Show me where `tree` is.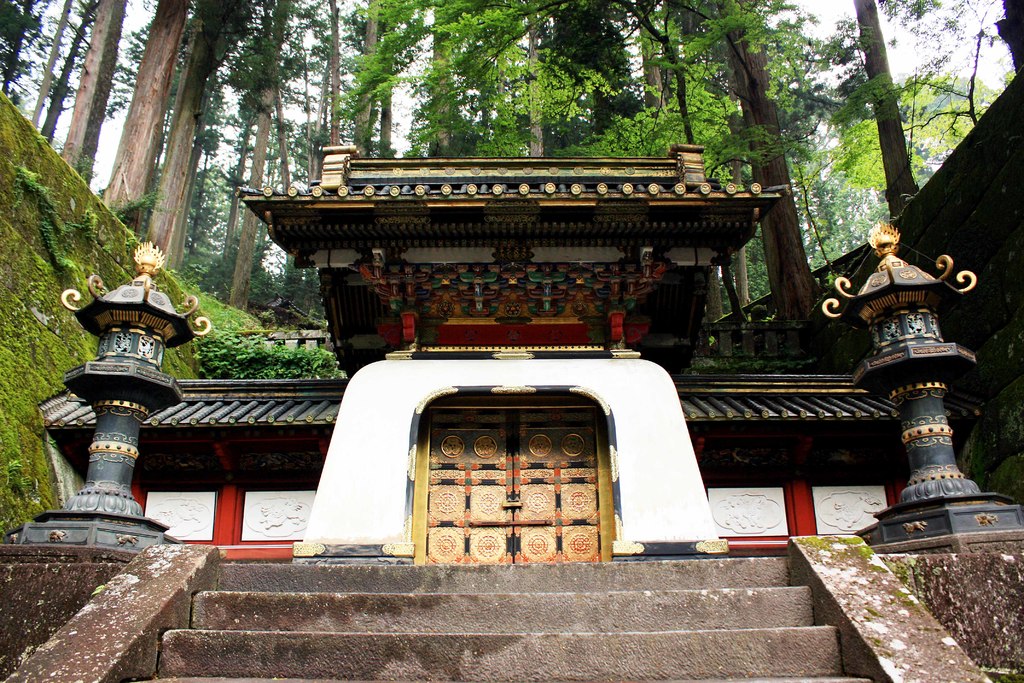
`tree` is at [x1=189, y1=0, x2=273, y2=316].
